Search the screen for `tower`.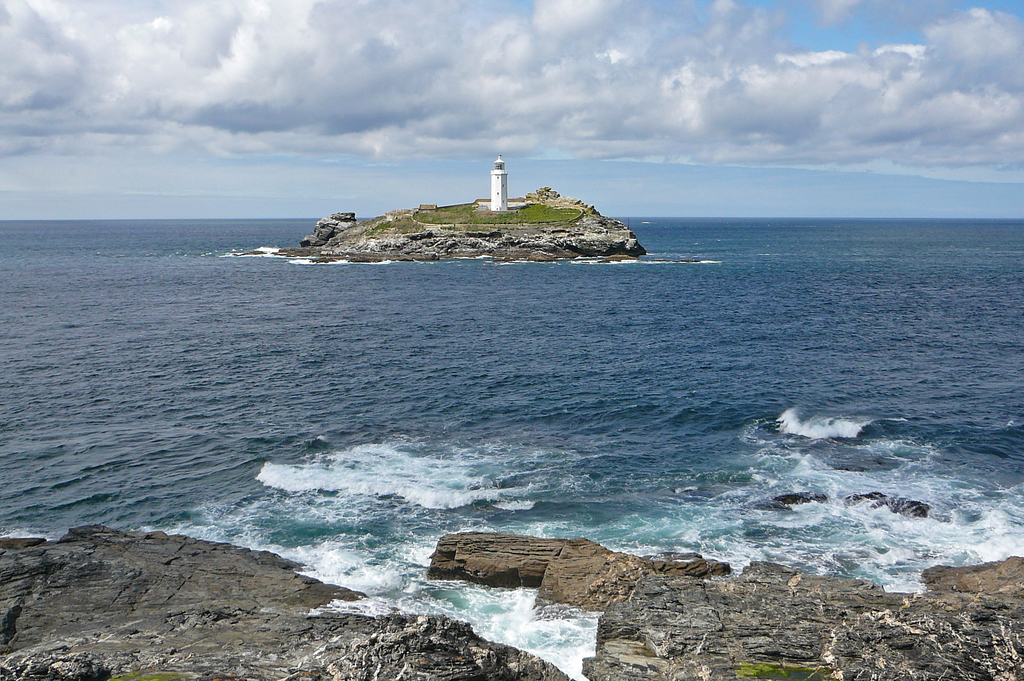
Found at box=[491, 154, 506, 209].
